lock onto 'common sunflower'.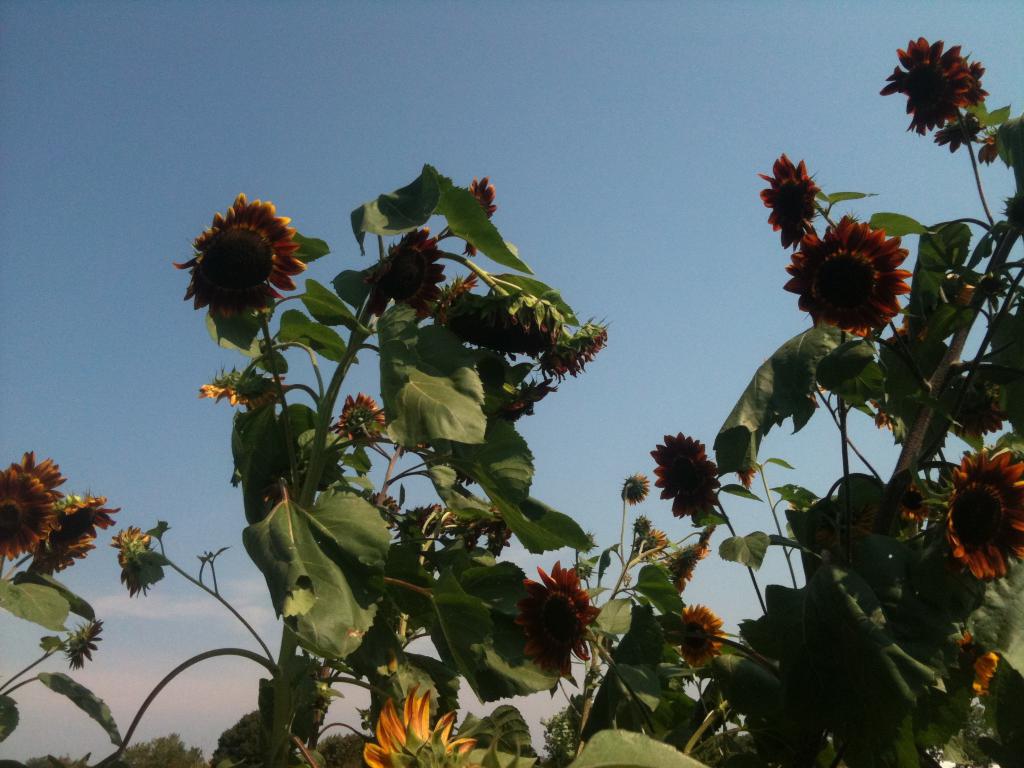
Locked: Rect(369, 235, 448, 317).
